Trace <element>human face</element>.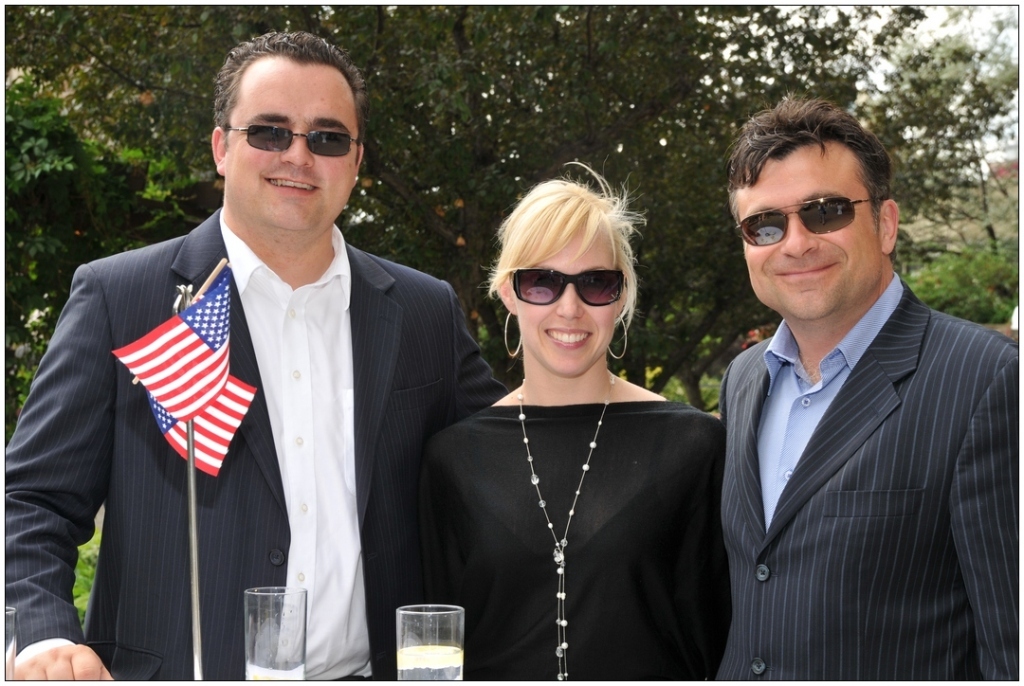
Traced to bbox=[227, 61, 359, 231].
